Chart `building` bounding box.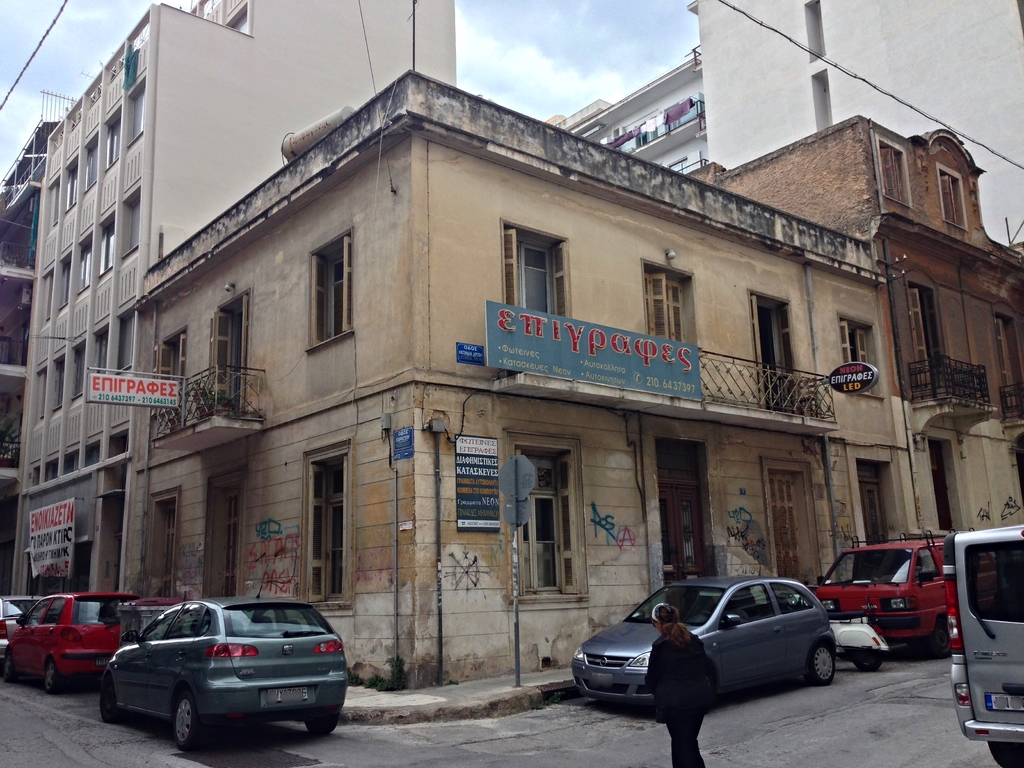
Charted: <region>550, 47, 700, 173</region>.
